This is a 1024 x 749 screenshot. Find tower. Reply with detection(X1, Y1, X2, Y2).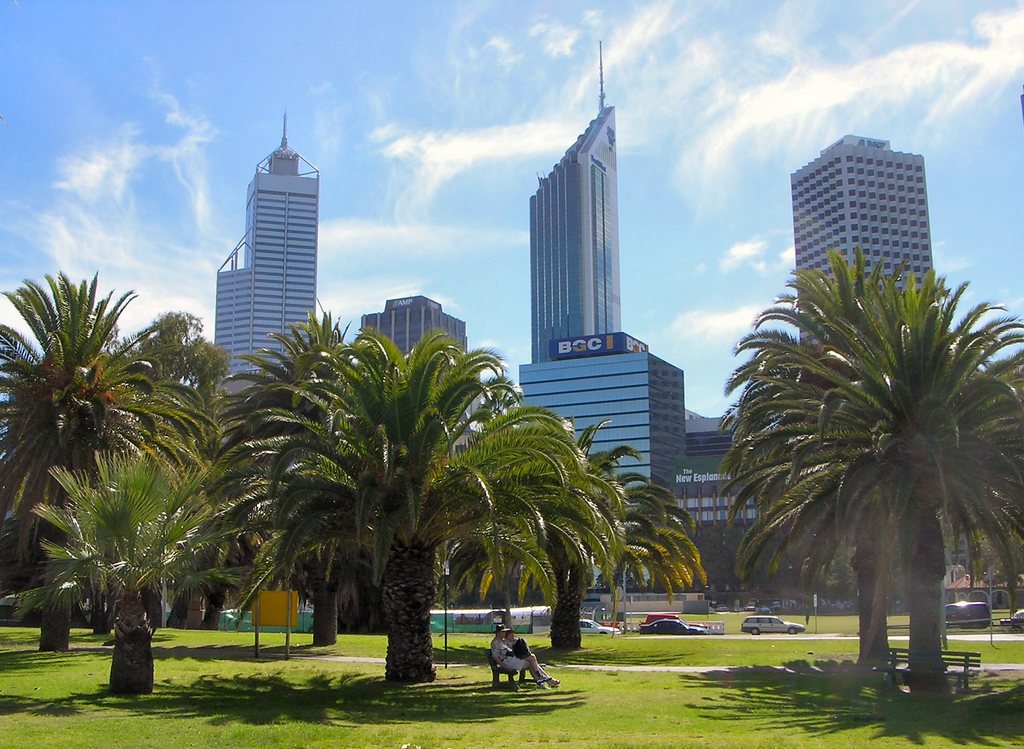
detection(786, 131, 936, 348).
